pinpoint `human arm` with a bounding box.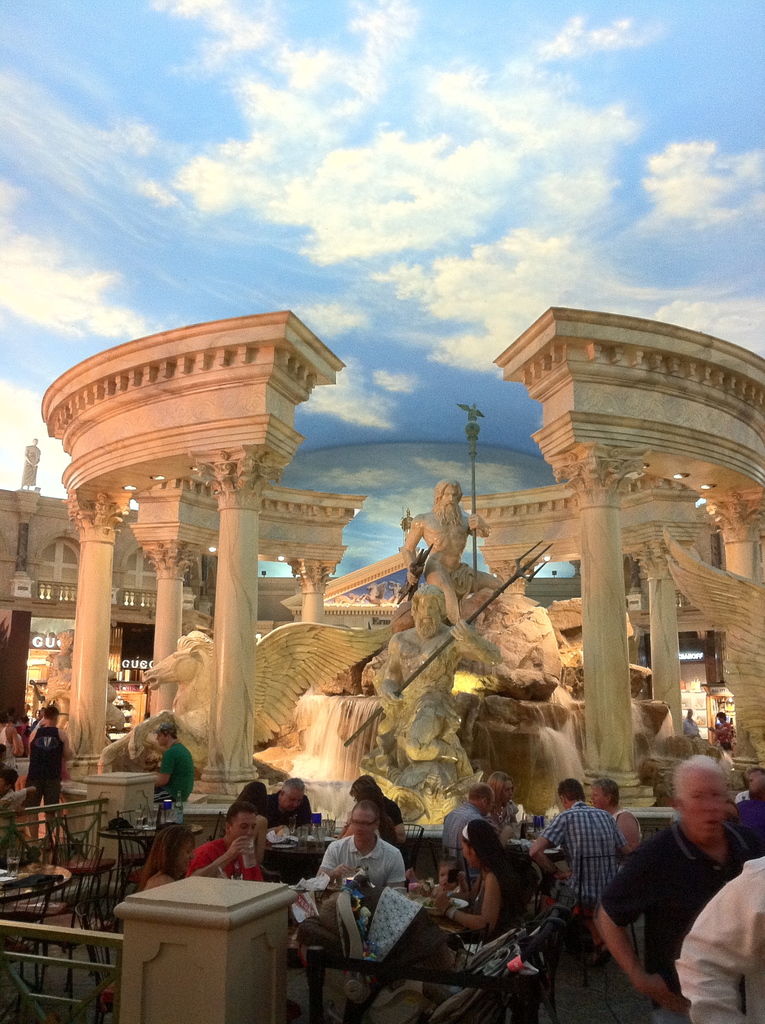
[x1=152, y1=749, x2=172, y2=785].
